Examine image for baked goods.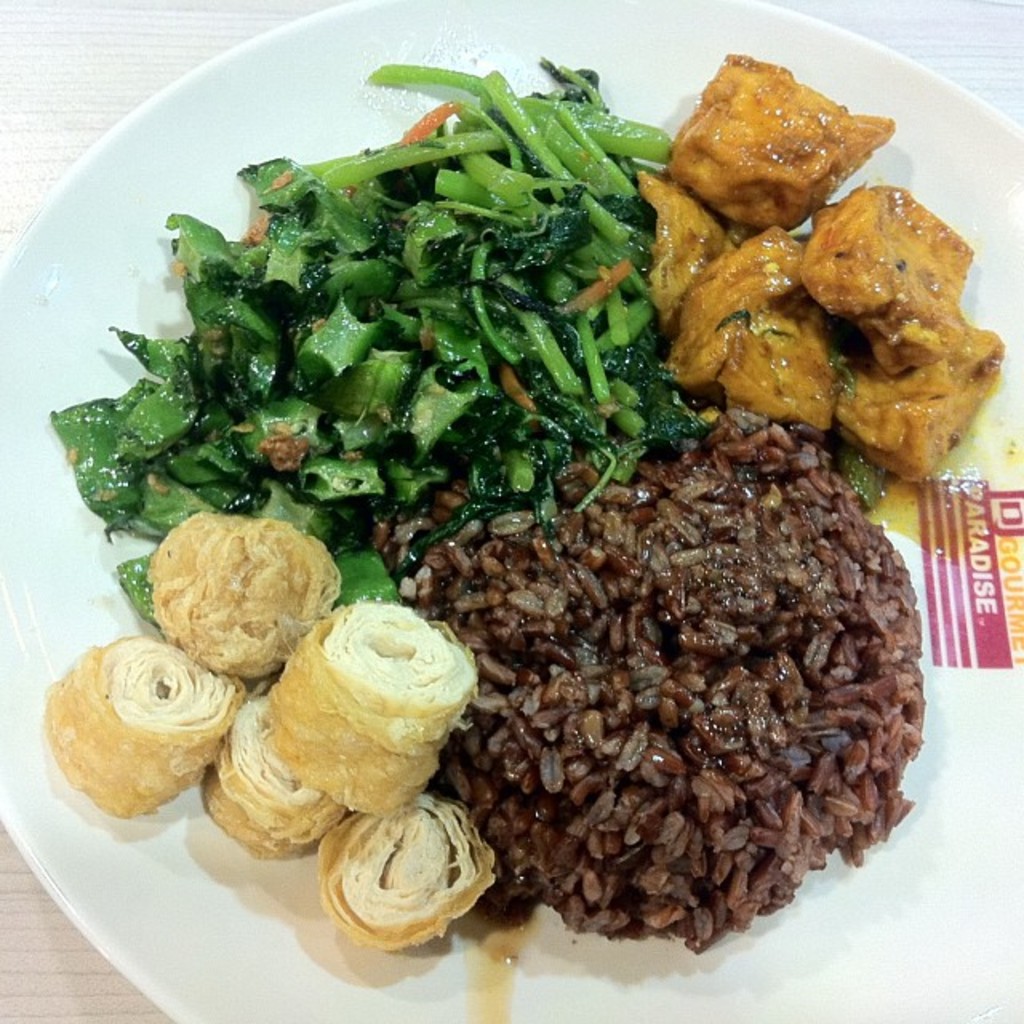
Examination result: <box>312,786,494,947</box>.
